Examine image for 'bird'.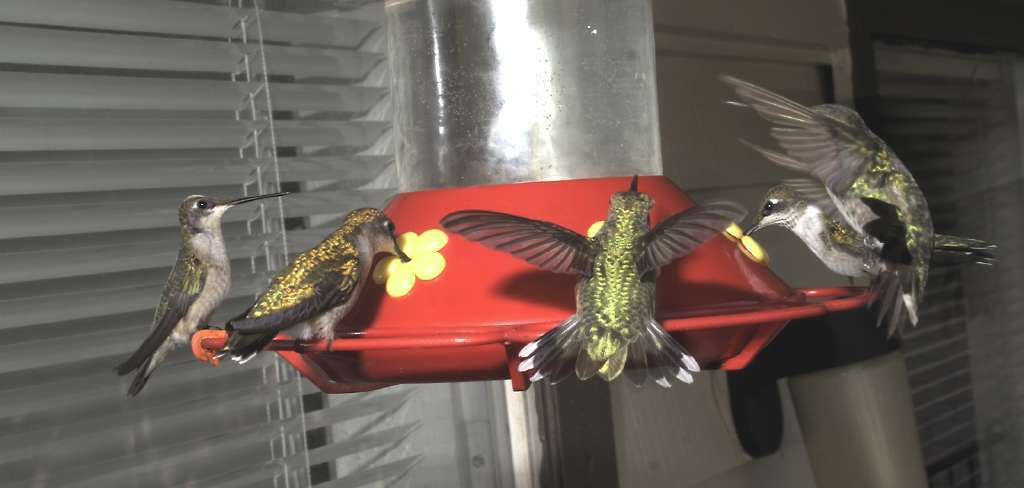
Examination result: {"left": 119, "top": 192, "right": 292, "bottom": 400}.
